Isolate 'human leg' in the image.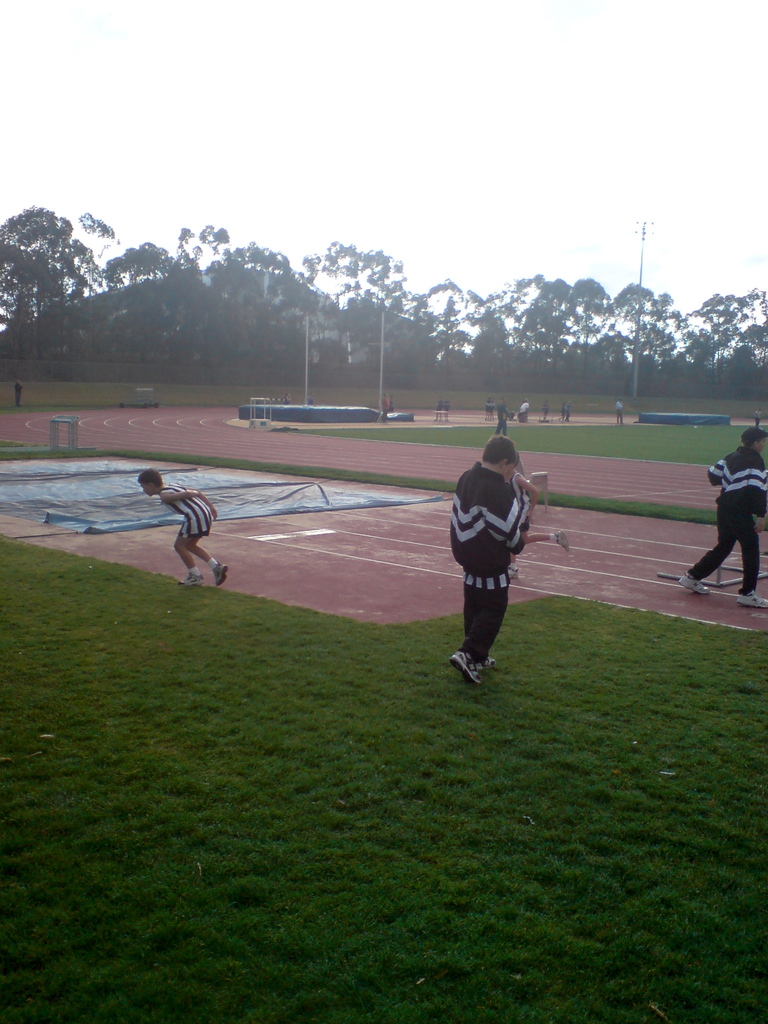
Isolated region: locate(727, 495, 767, 607).
